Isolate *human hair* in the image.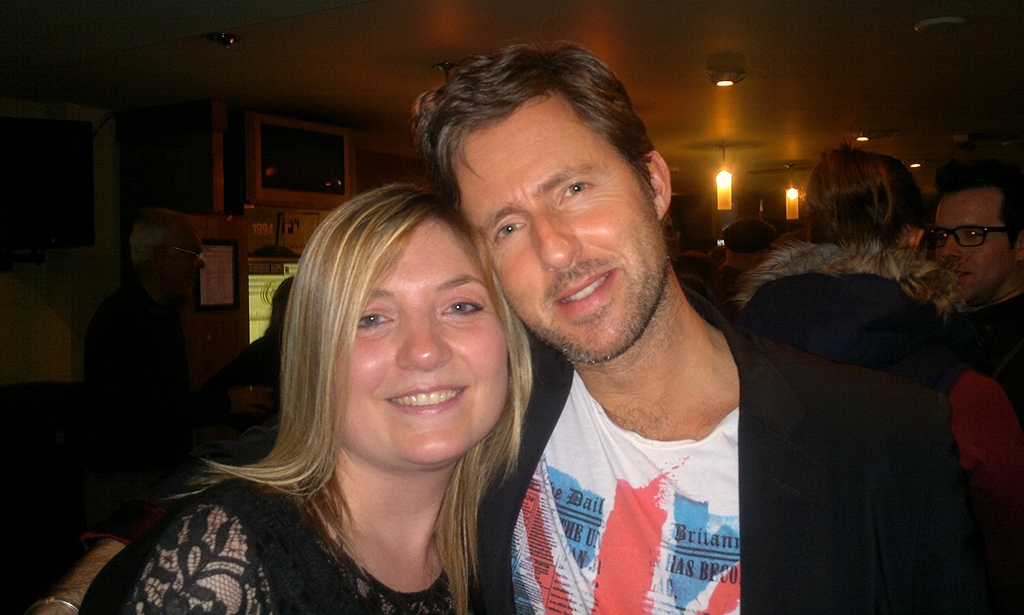
Isolated region: 412, 39, 655, 212.
